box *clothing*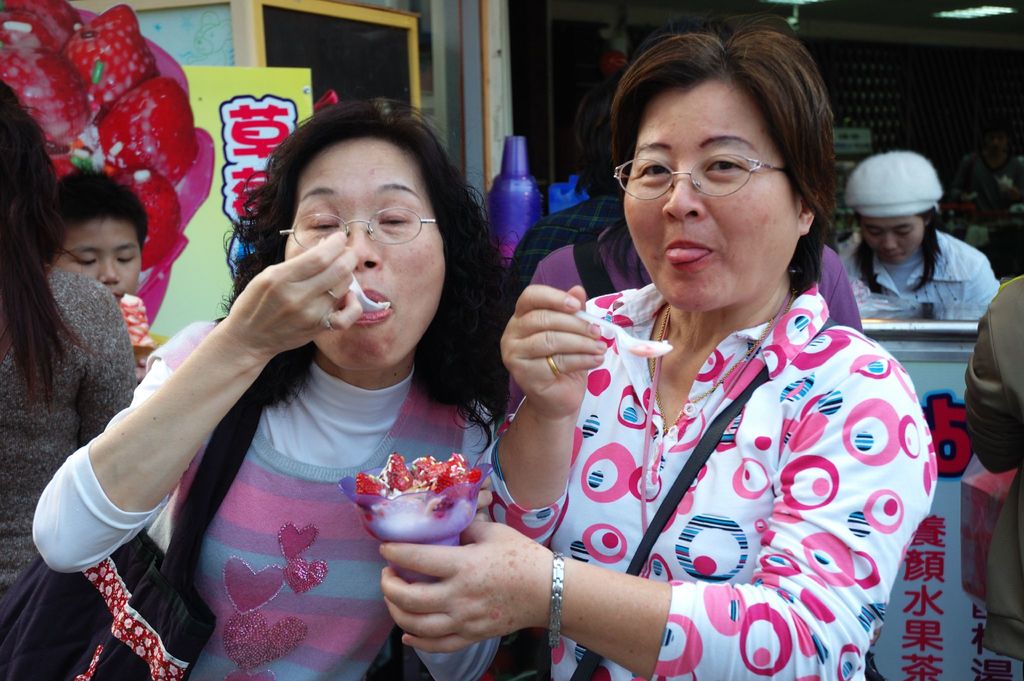
497/302/933/680
